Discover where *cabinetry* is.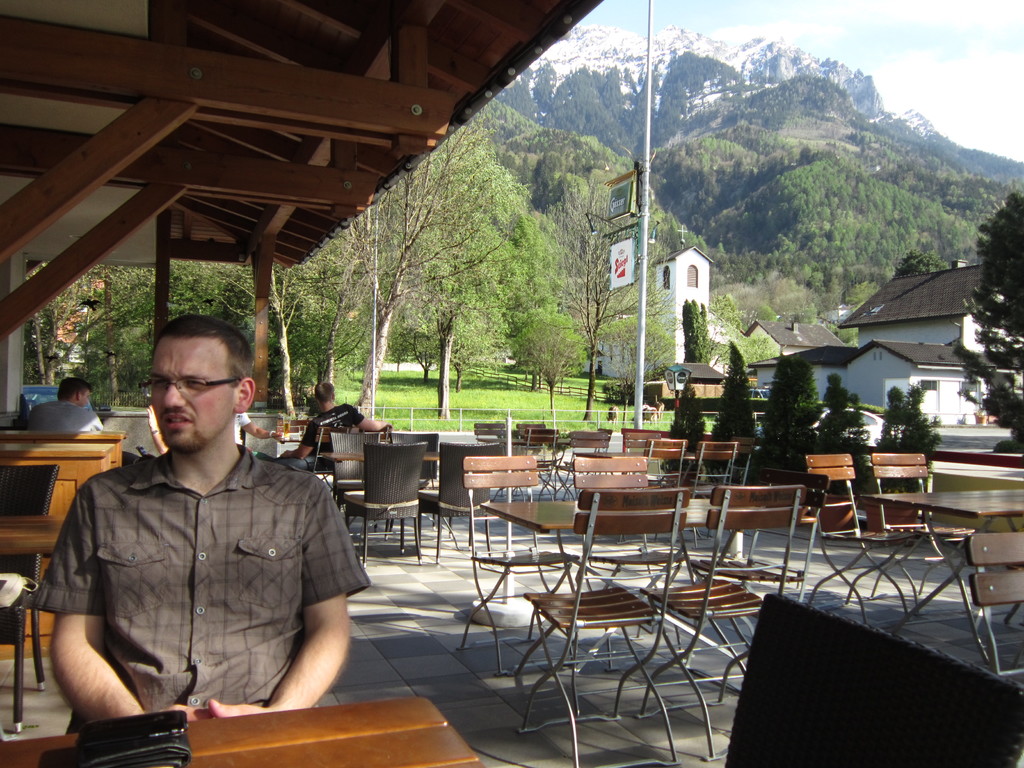
Discovered at {"left": 0, "top": 428, "right": 128, "bottom": 662}.
